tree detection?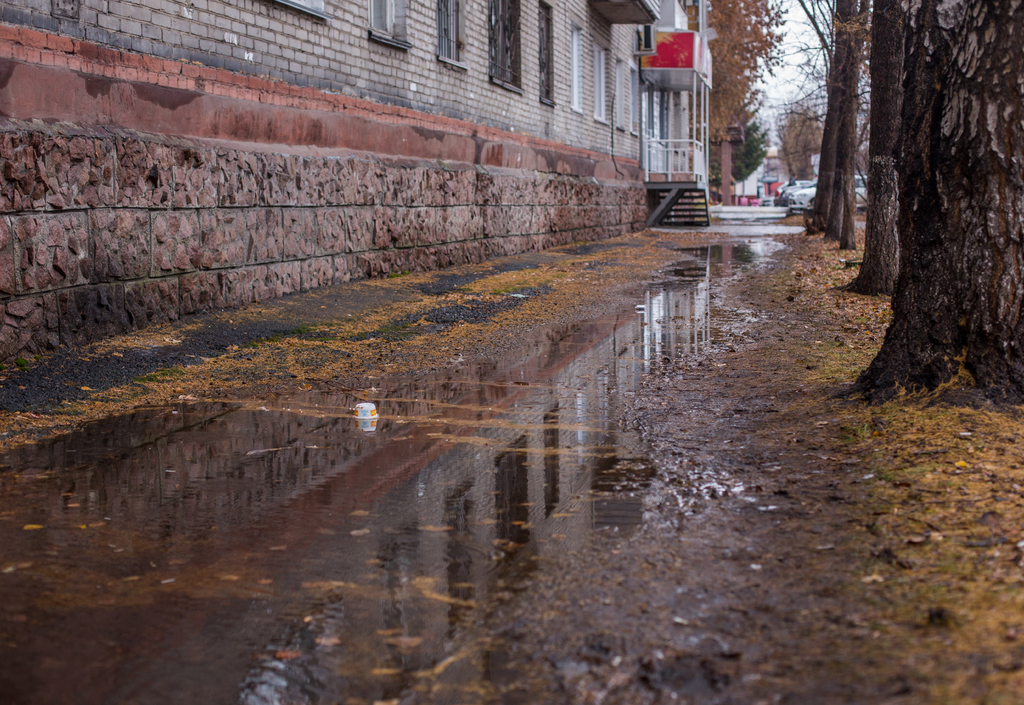
{"left": 681, "top": 0, "right": 764, "bottom": 220}
